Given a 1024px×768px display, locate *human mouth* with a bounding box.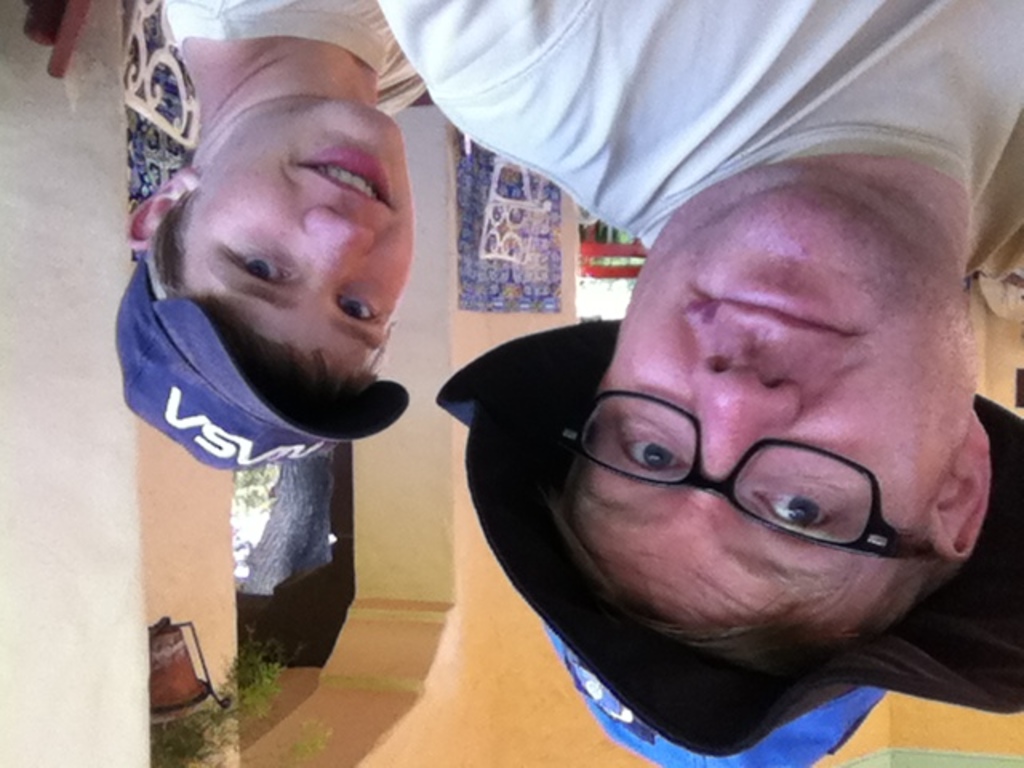
Located: <box>286,139,398,211</box>.
